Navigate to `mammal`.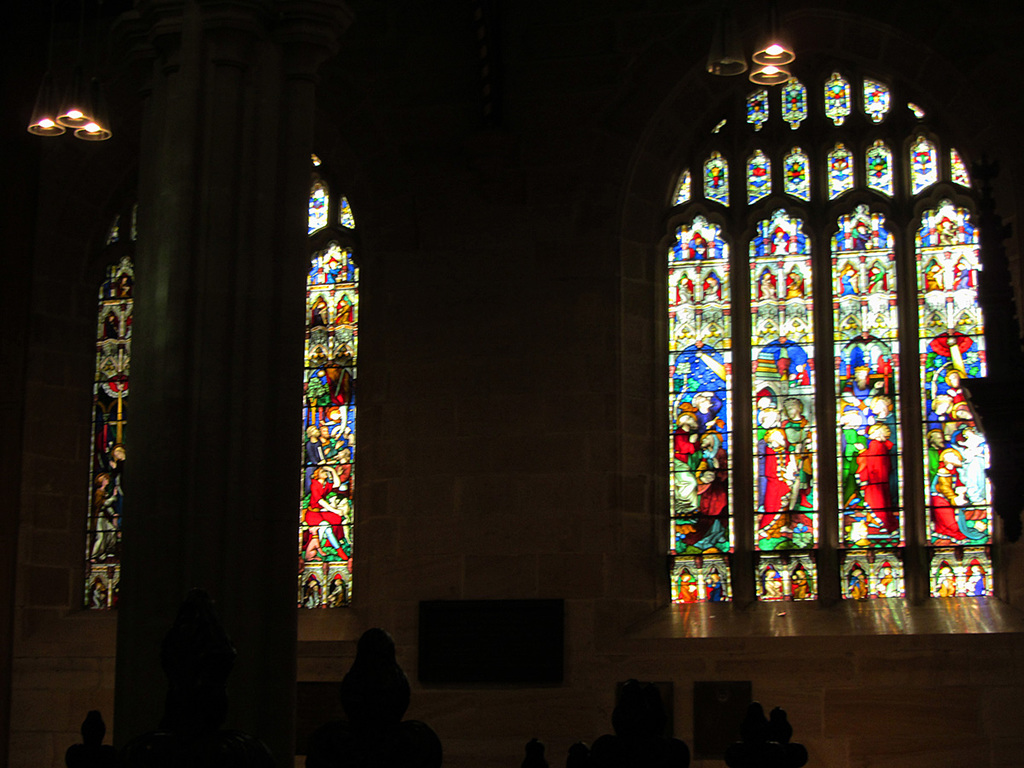
Navigation target: <box>706,270,720,305</box>.
